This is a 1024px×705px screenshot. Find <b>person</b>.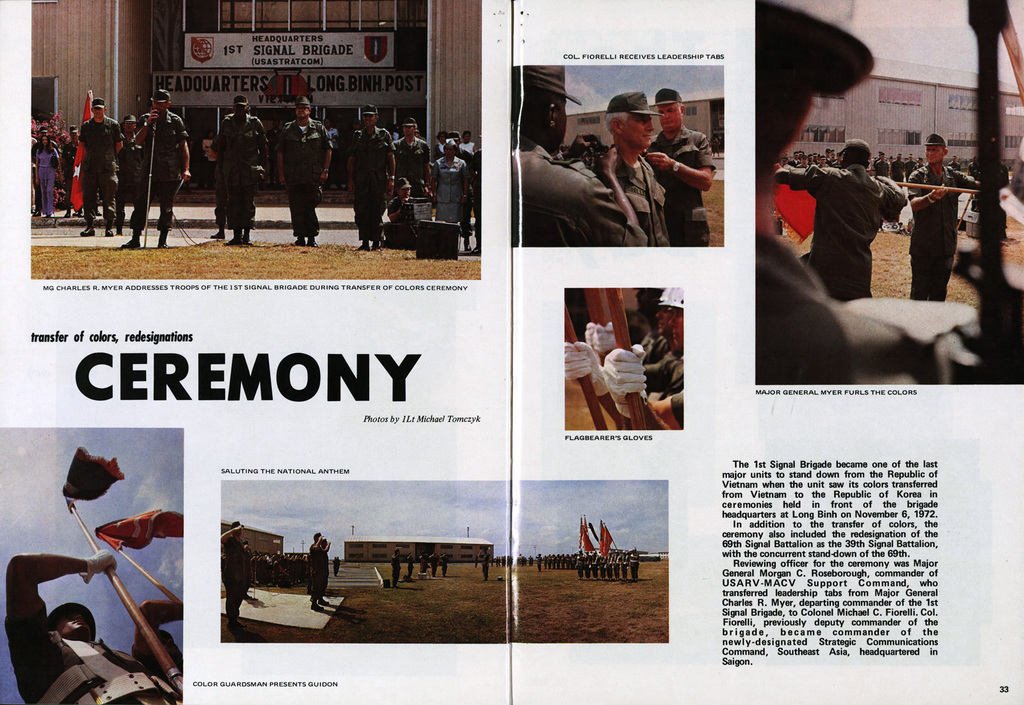
Bounding box: 560,285,686,426.
